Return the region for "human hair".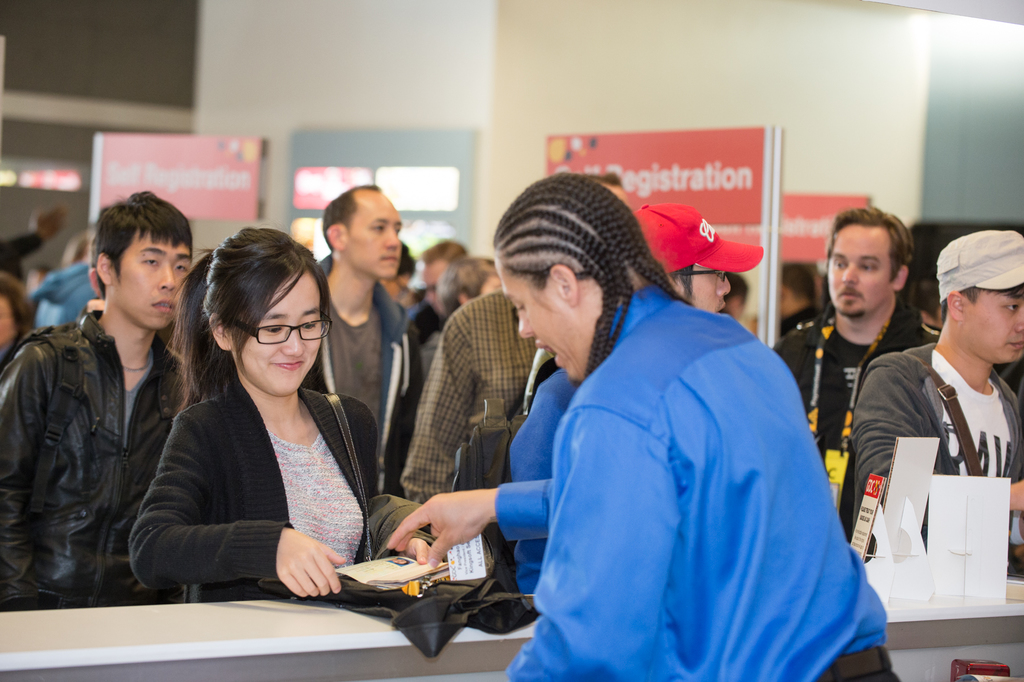
<region>0, 272, 33, 346</region>.
